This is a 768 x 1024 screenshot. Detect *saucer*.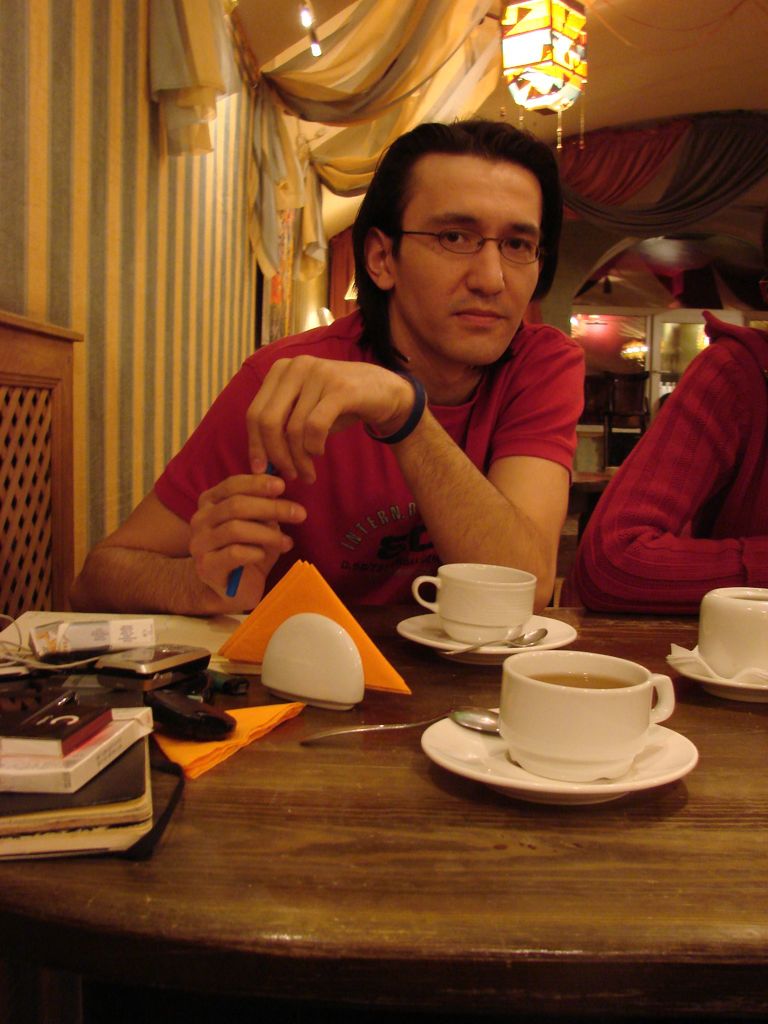
l=396, t=607, r=582, b=664.
